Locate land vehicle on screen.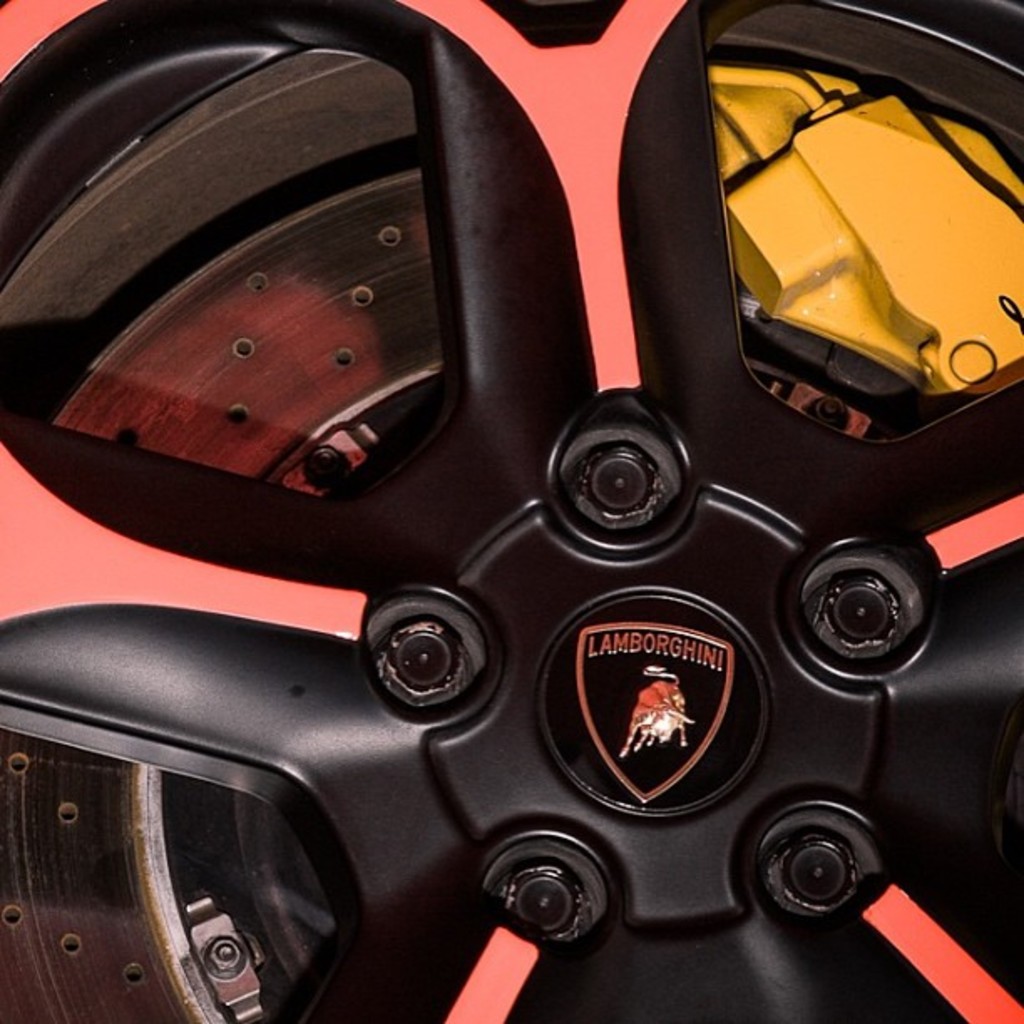
On screen at box(0, 15, 1023, 1019).
